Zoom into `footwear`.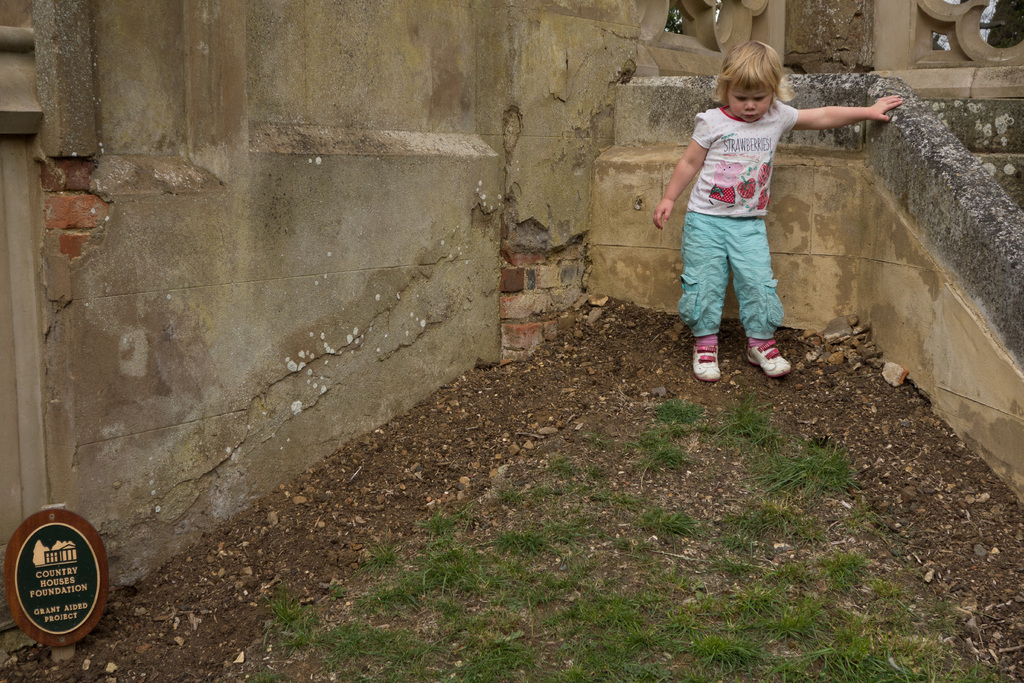
Zoom target: [743,318,810,382].
